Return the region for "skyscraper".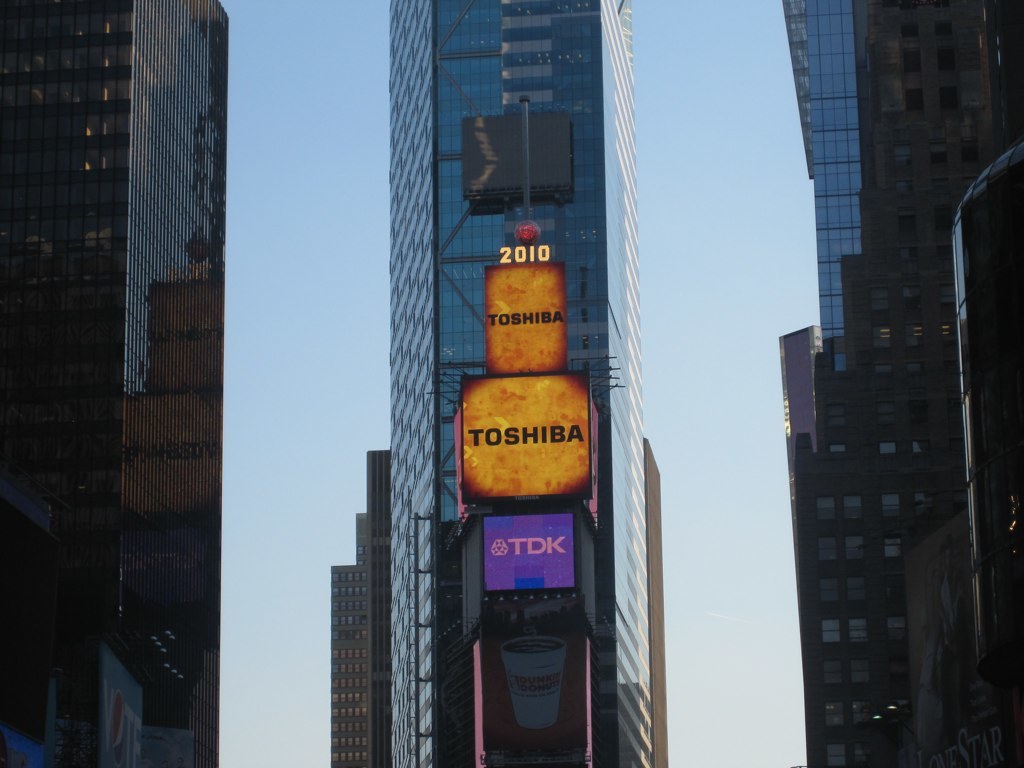
Rect(384, 0, 661, 767).
